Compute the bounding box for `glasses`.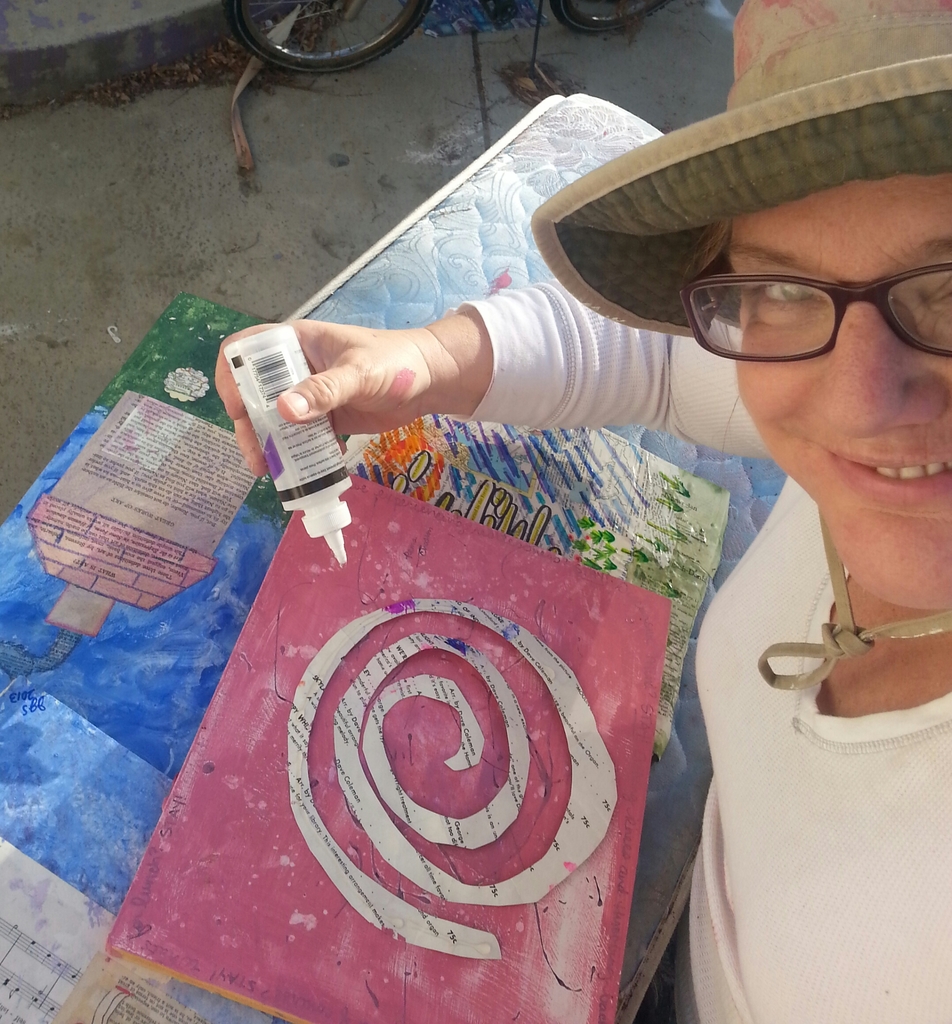
<box>654,247,948,355</box>.
